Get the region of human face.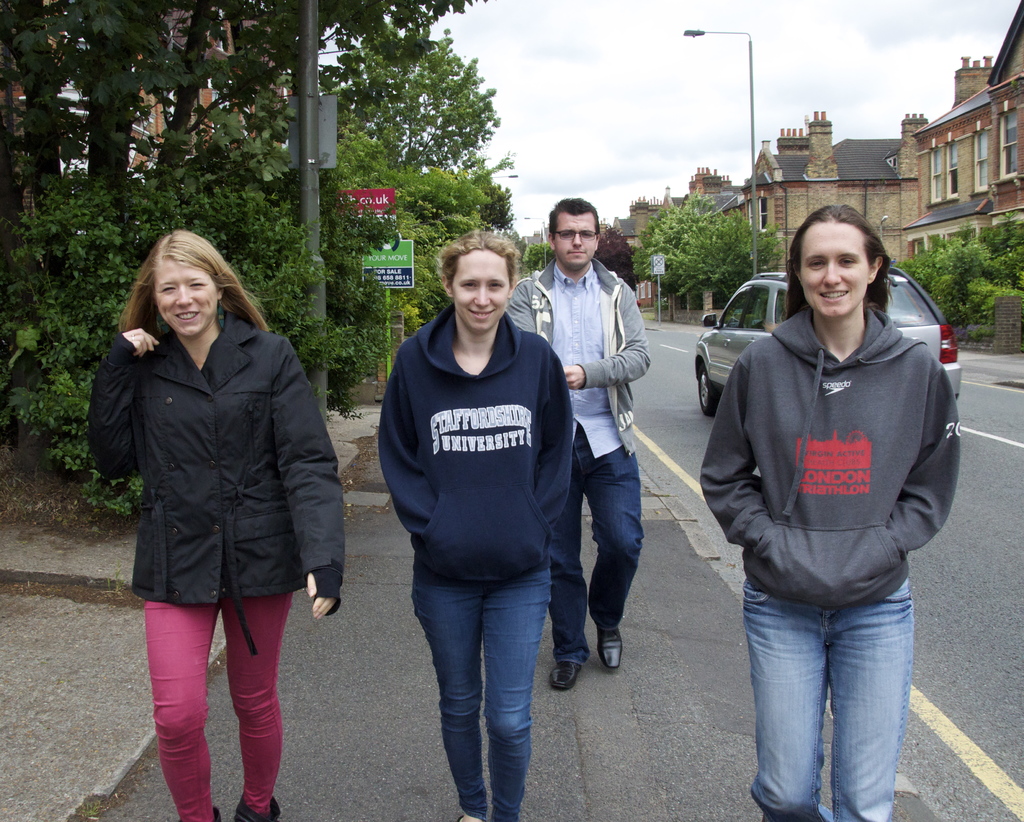
<region>455, 251, 510, 333</region>.
